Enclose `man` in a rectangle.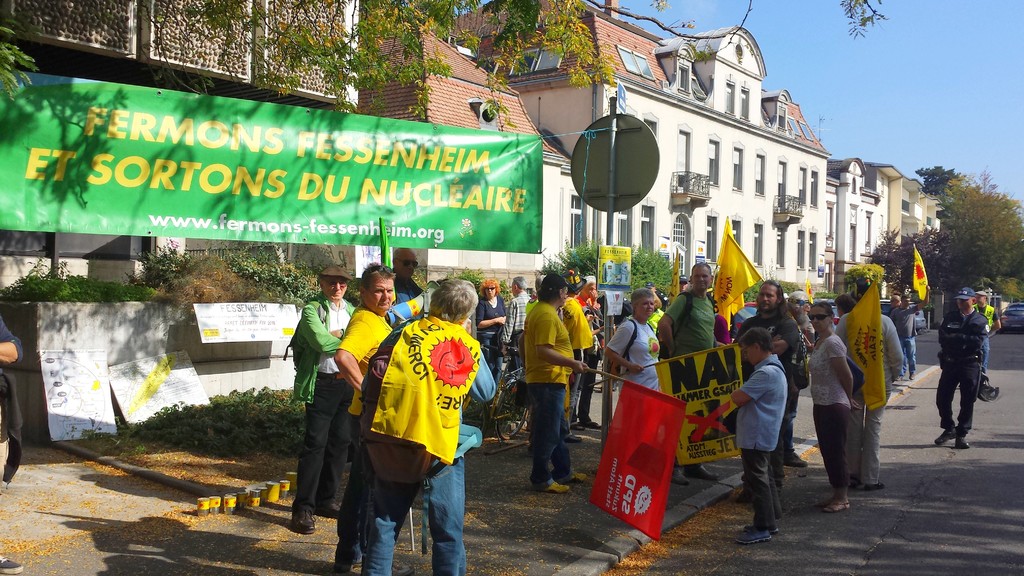
931, 286, 992, 449.
